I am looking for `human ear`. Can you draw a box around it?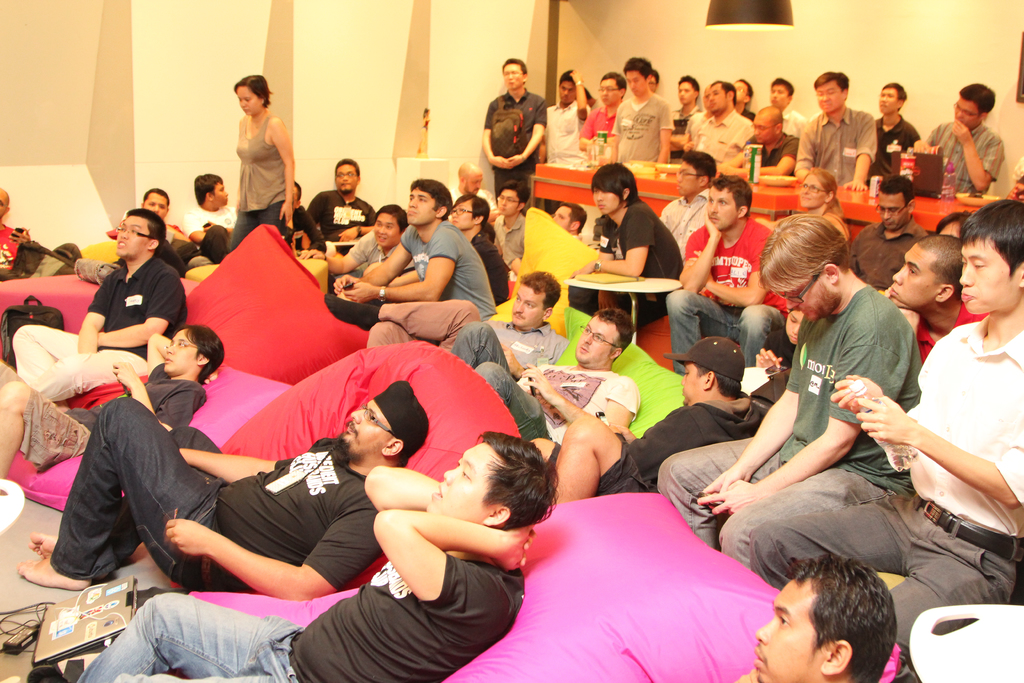
Sure, the bounding box is [left=435, top=208, right=446, bottom=219].
